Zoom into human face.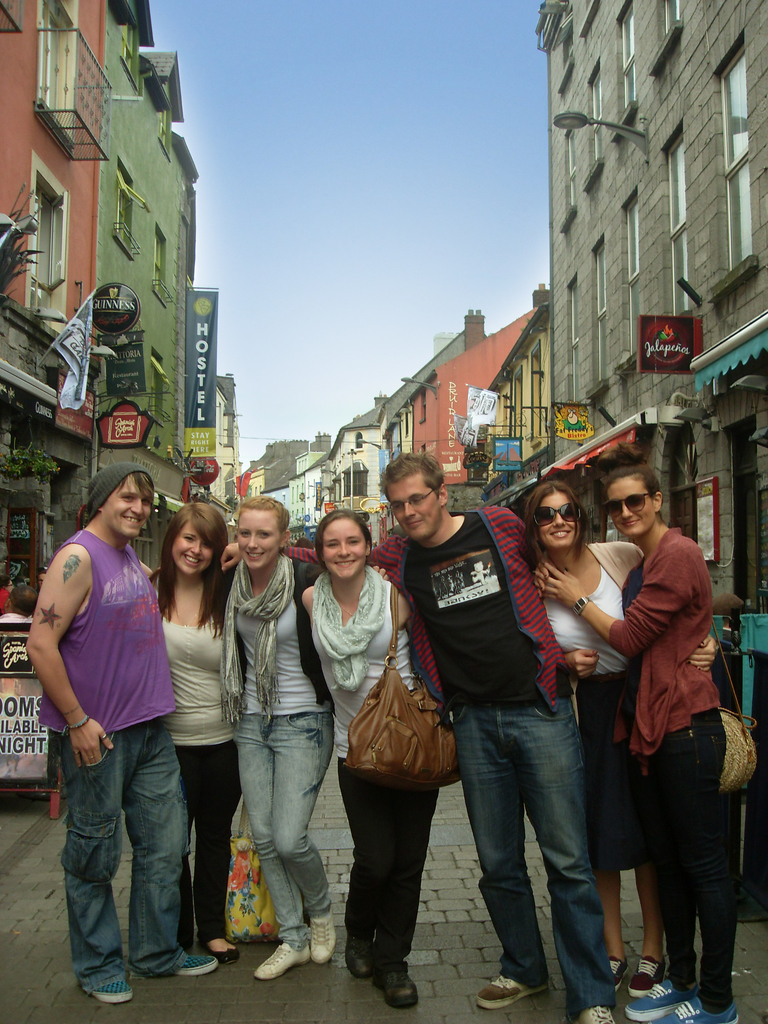
Zoom target: [322,518,366,583].
